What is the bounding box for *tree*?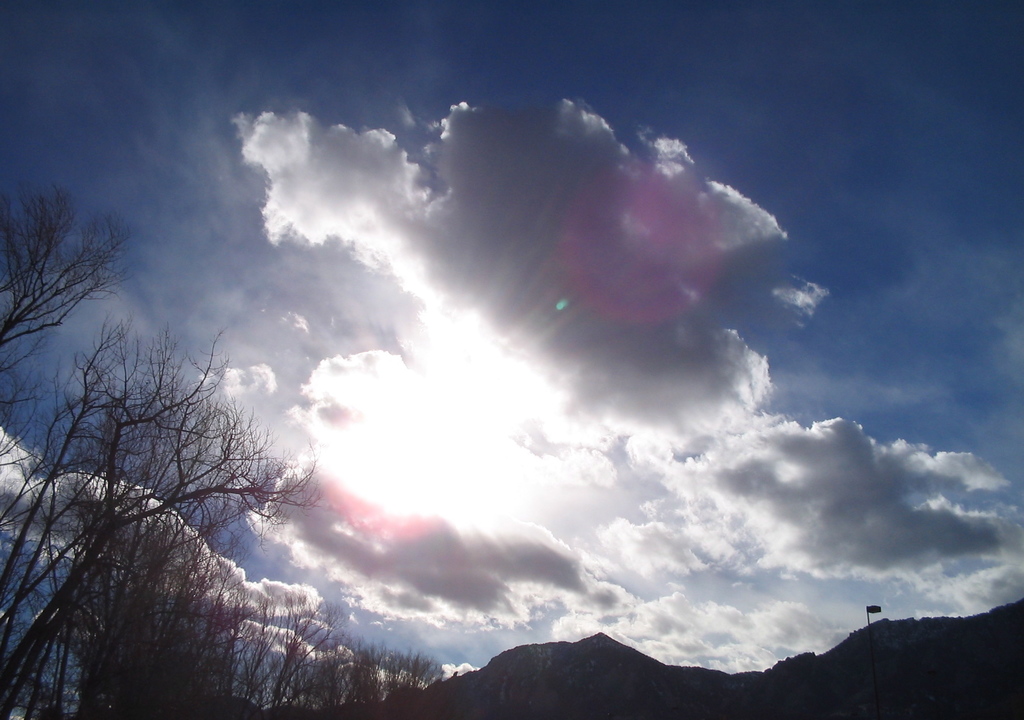
[12, 159, 125, 451].
